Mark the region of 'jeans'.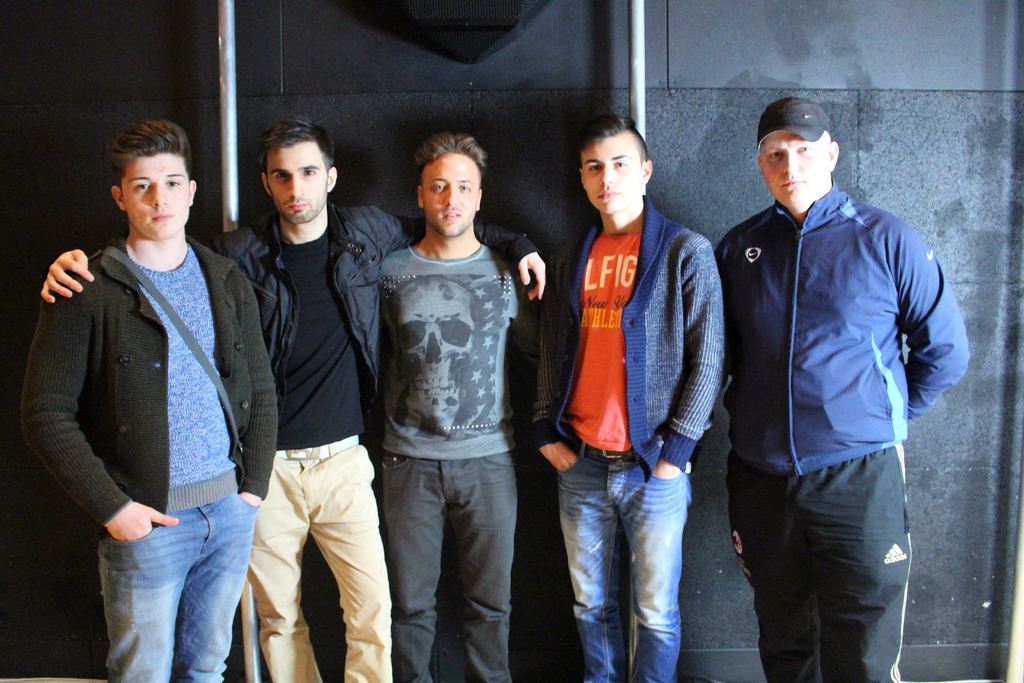
Region: bbox=(244, 447, 390, 680).
